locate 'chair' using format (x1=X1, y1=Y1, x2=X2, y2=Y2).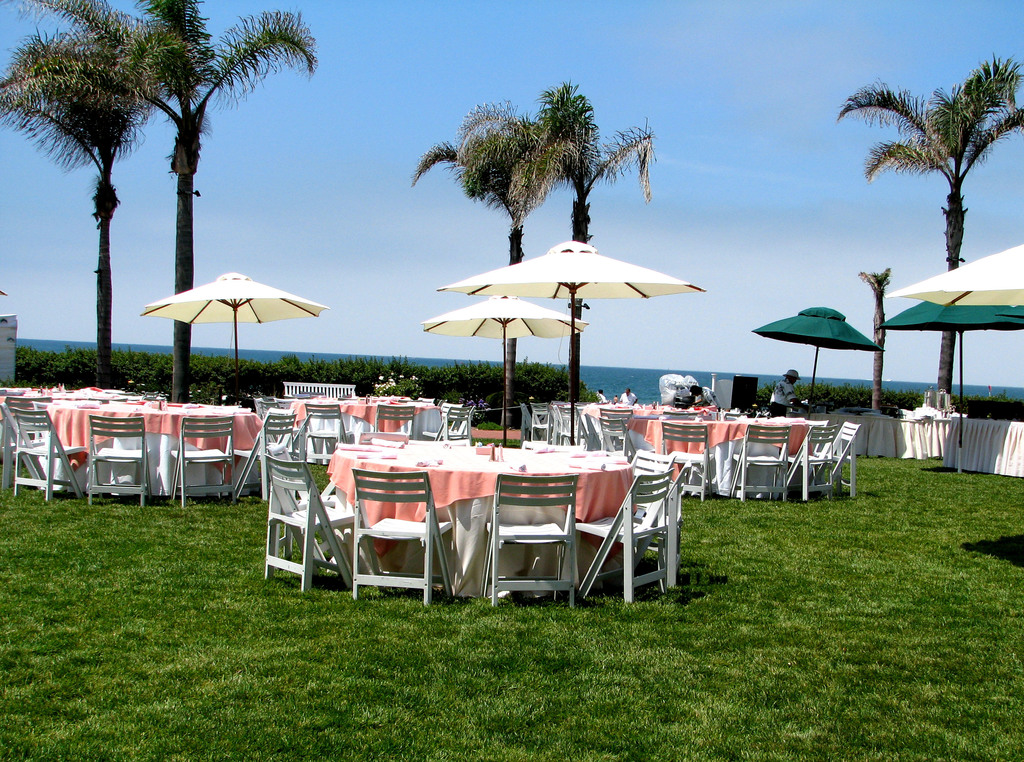
(x1=259, y1=458, x2=380, y2=587).
